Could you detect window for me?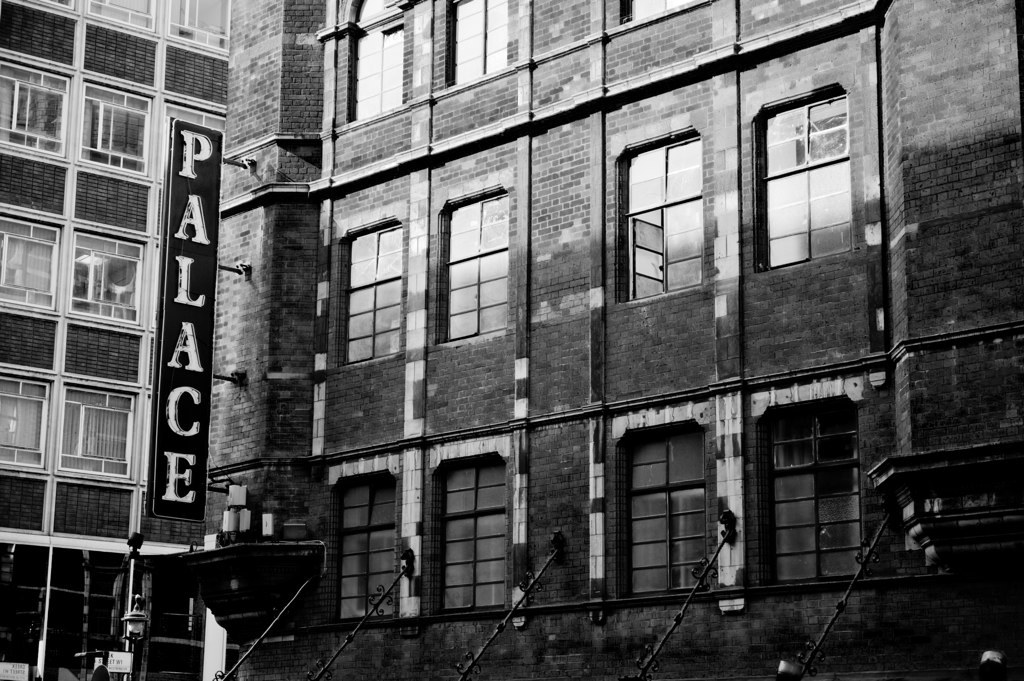
Detection result: crop(618, 422, 707, 588).
